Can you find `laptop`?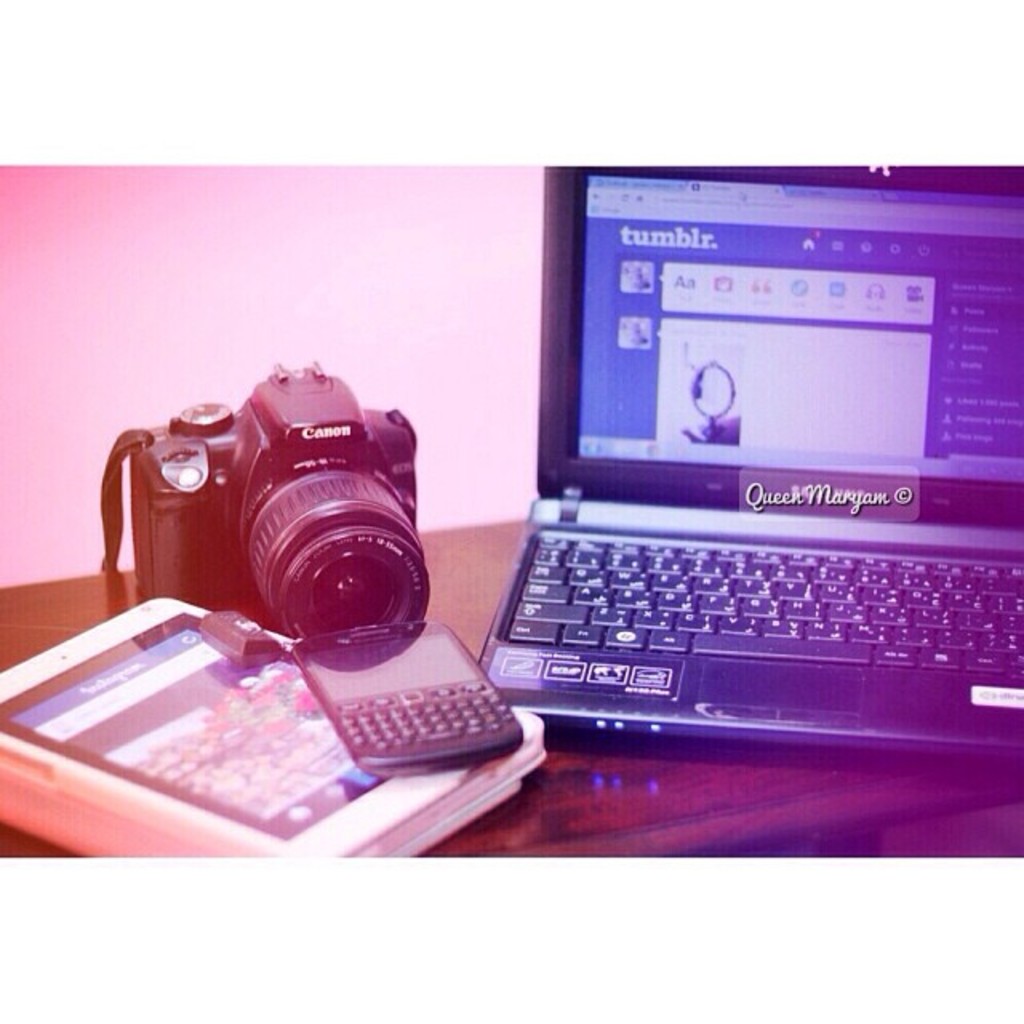
Yes, bounding box: bbox(458, 155, 1002, 787).
